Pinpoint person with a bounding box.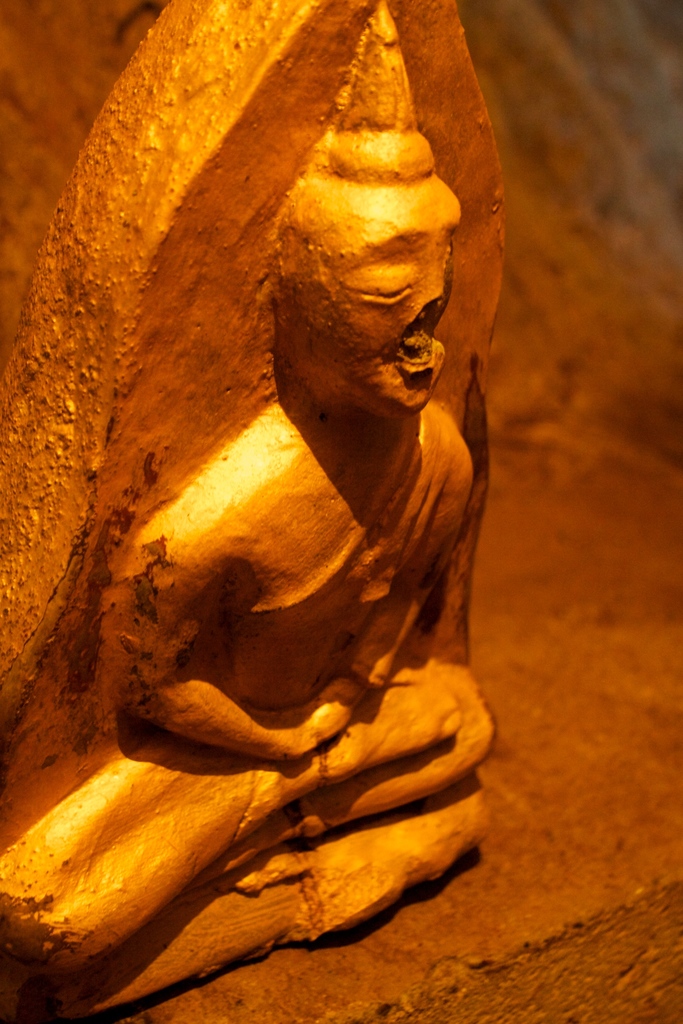
bbox=[0, 3, 498, 980].
